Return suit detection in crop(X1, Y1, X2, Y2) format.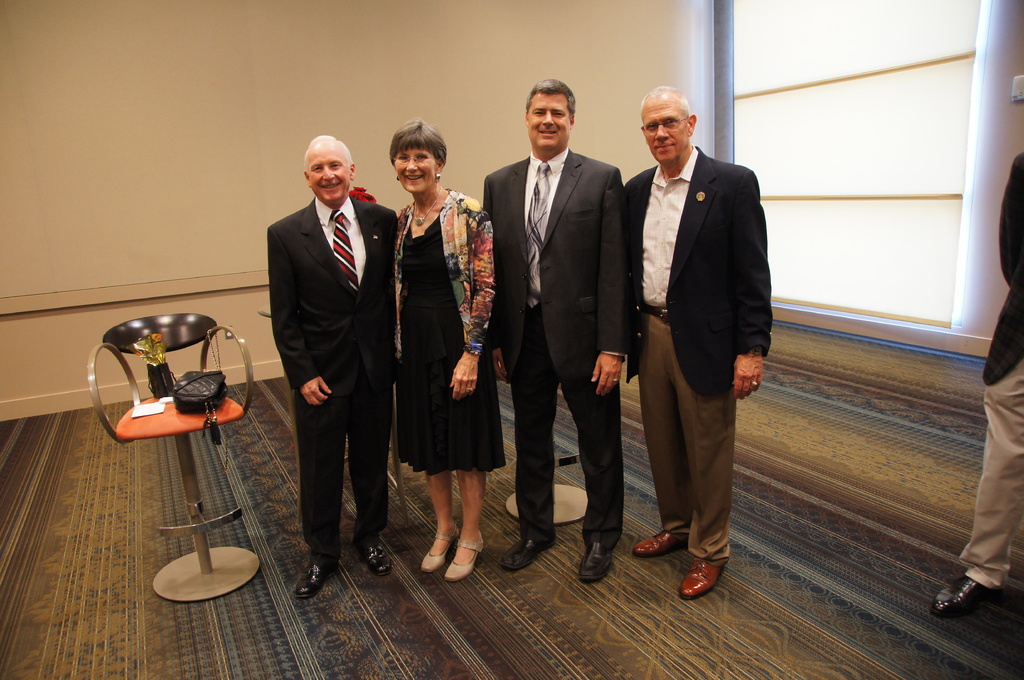
crop(622, 143, 776, 562).
